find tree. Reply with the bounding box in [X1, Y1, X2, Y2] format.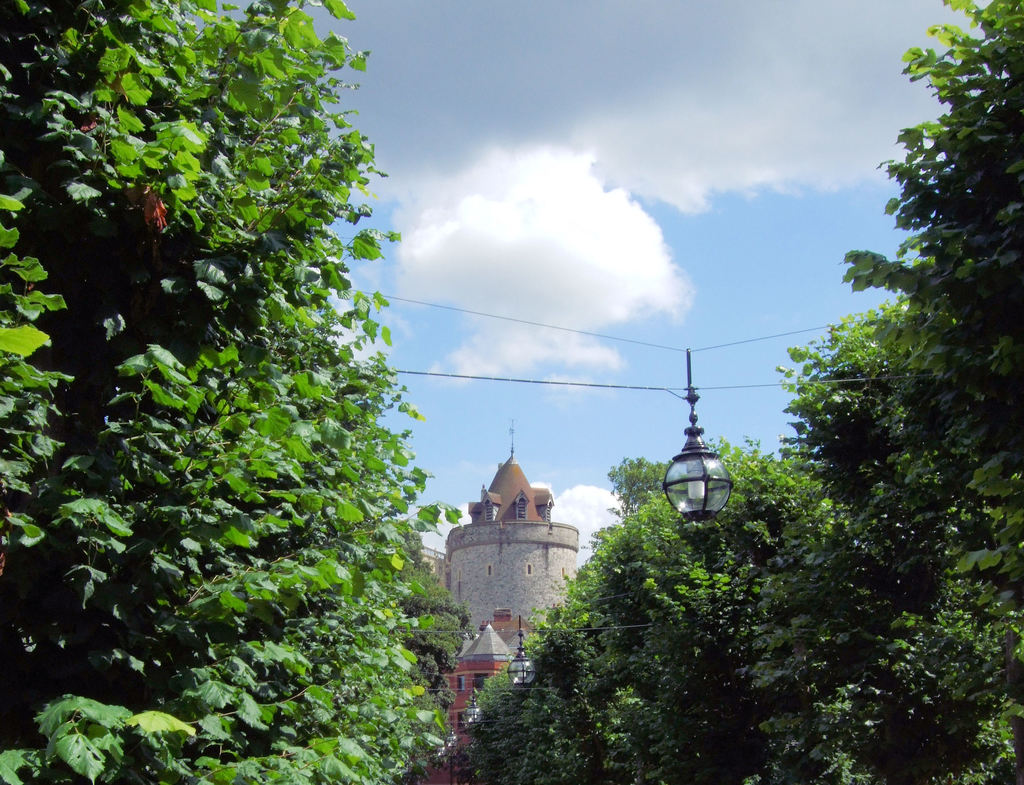
[751, 0, 1023, 782].
